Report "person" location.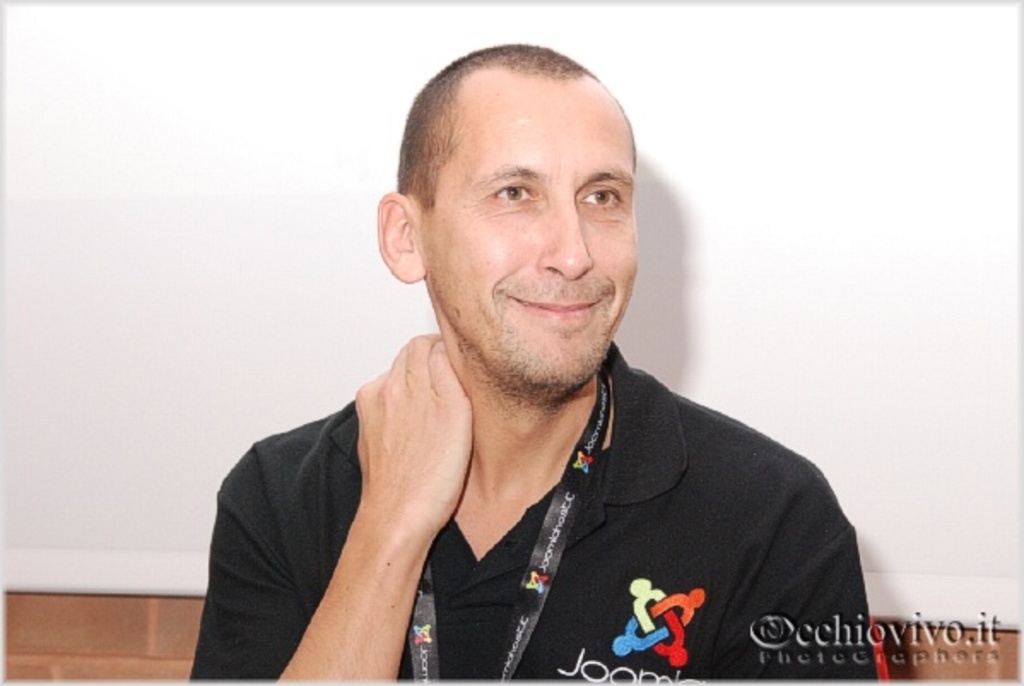
Report: 174 41 892 684.
